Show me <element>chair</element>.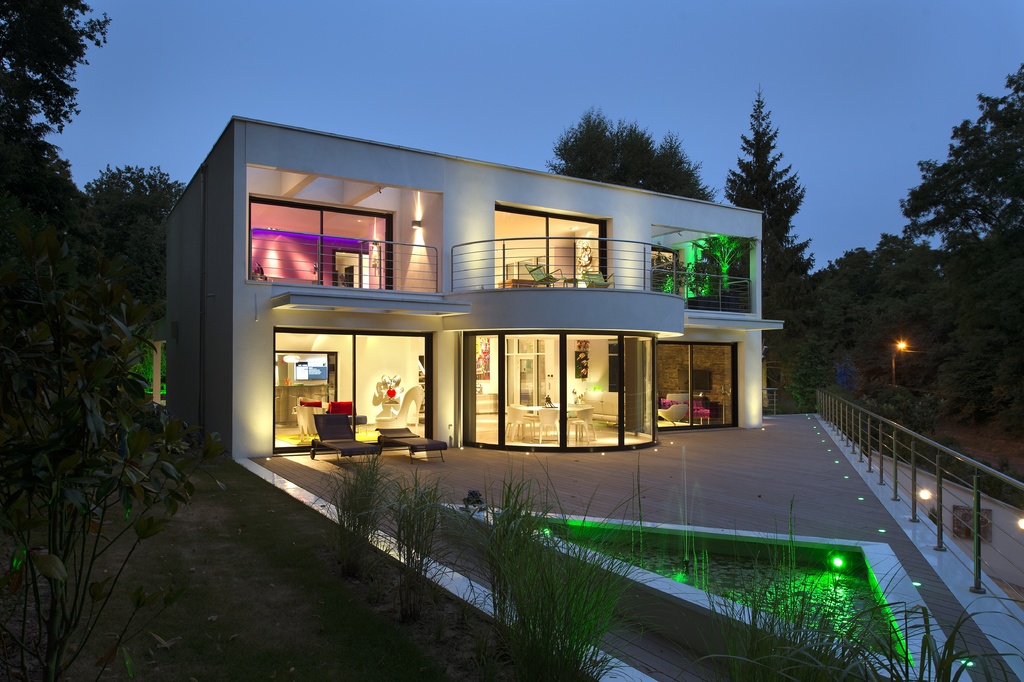
<element>chair</element> is here: (507,403,537,438).
